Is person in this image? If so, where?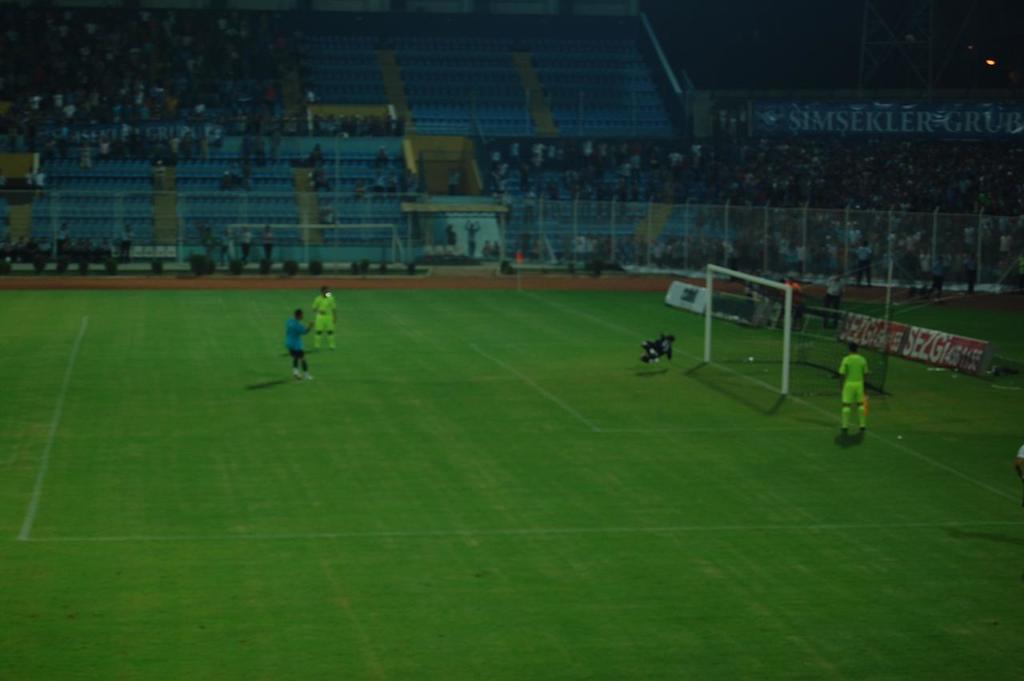
Yes, at pyautogui.locateOnScreen(260, 223, 274, 266).
